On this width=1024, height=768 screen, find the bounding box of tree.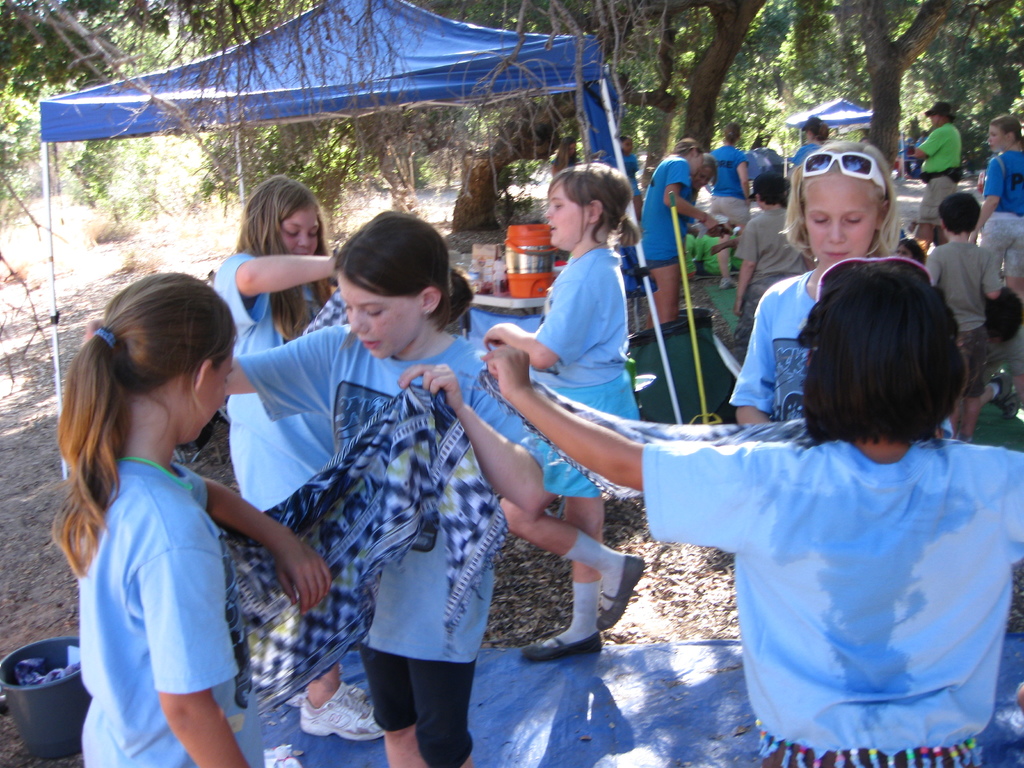
Bounding box: [53,0,172,234].
